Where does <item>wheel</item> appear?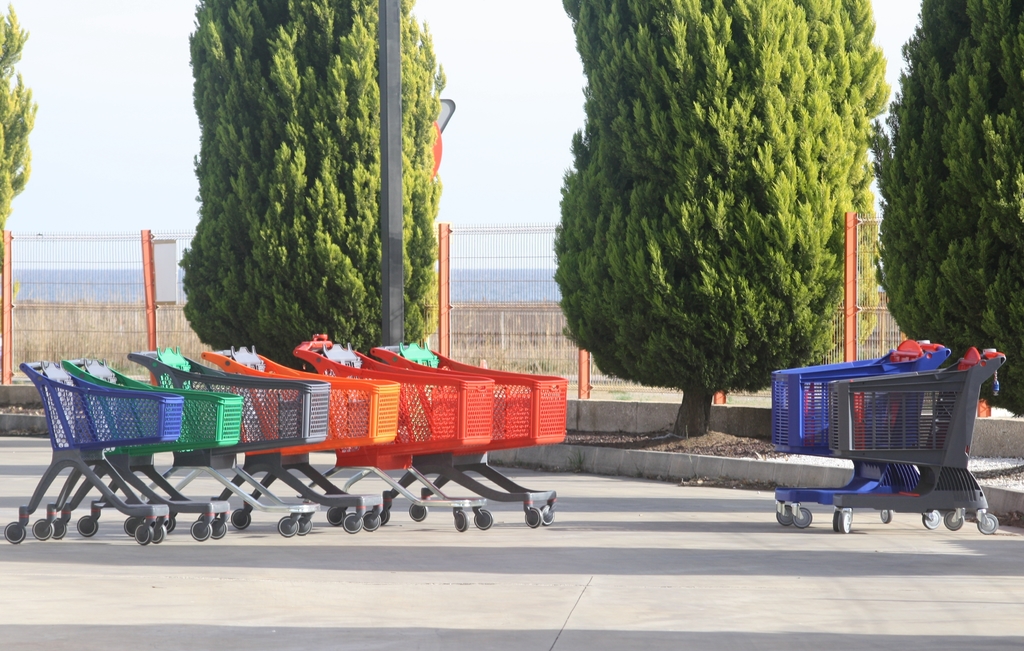
Appears at bbox=(470, 504, 489, 528).
